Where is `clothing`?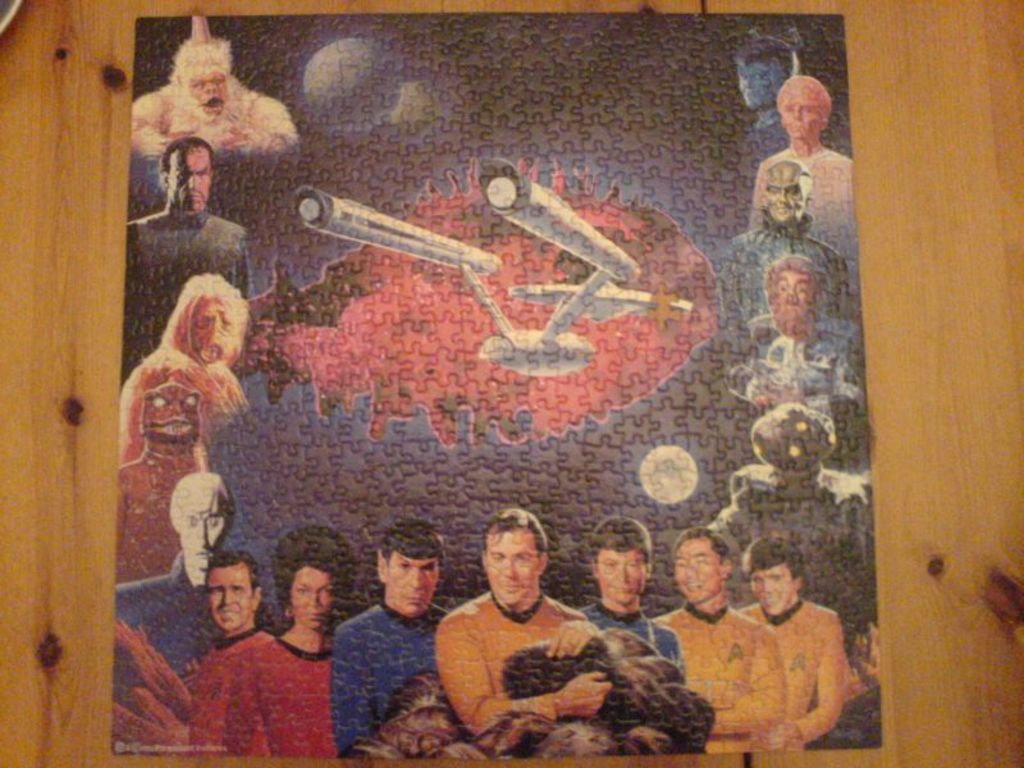
[x1=193, y1=634, x2=273, y2=764].
